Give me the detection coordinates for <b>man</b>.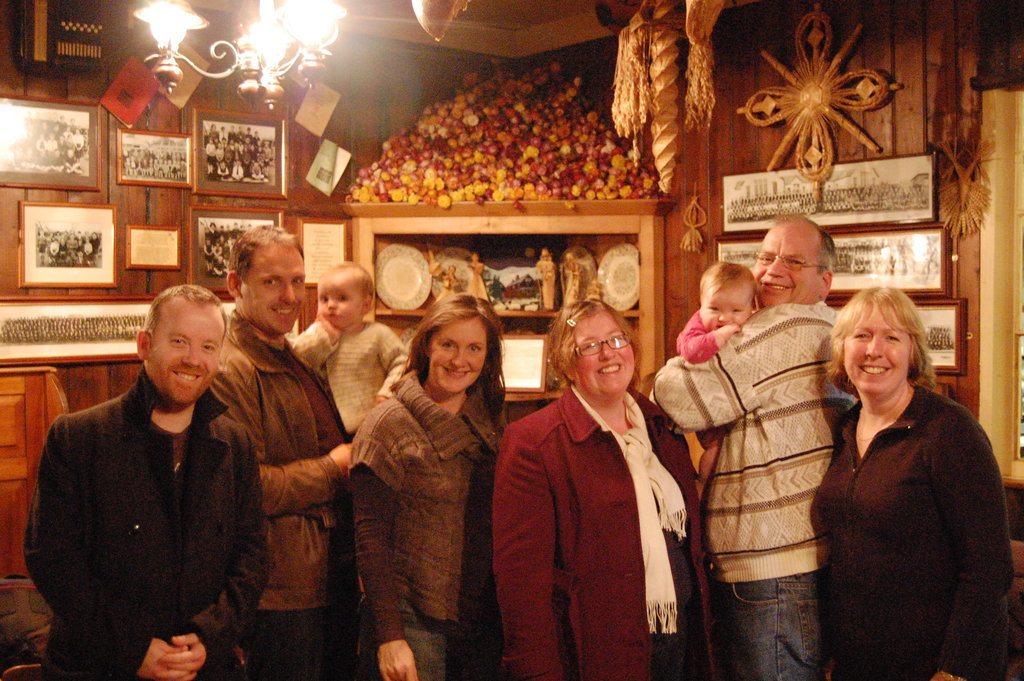
crop(21, 267, 298, 675).
